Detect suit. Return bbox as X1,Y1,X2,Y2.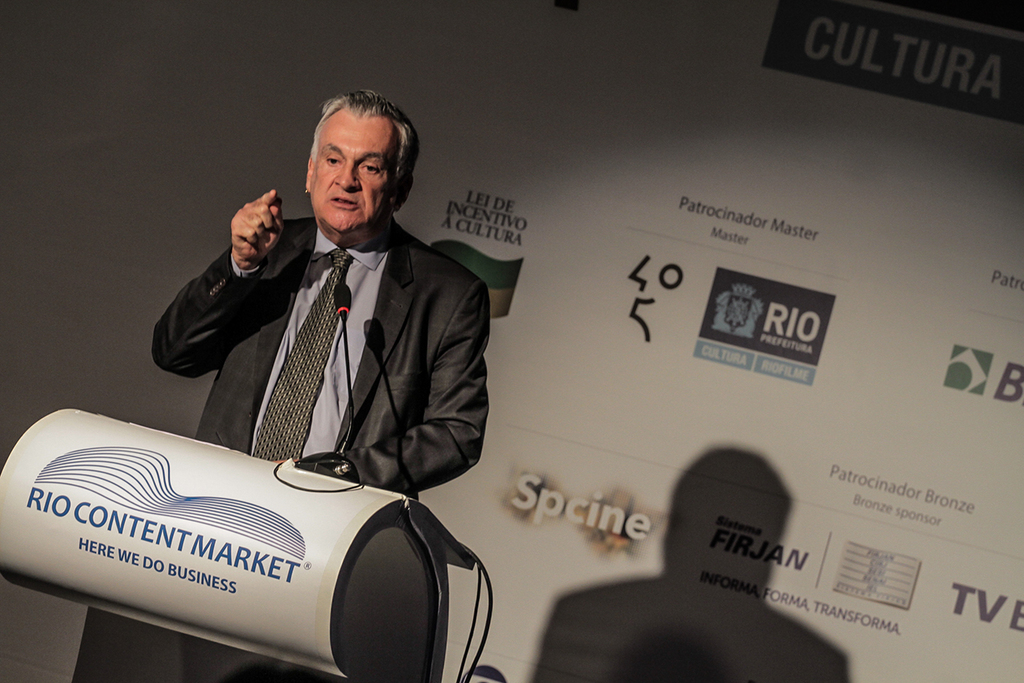
176,156,503,556.
